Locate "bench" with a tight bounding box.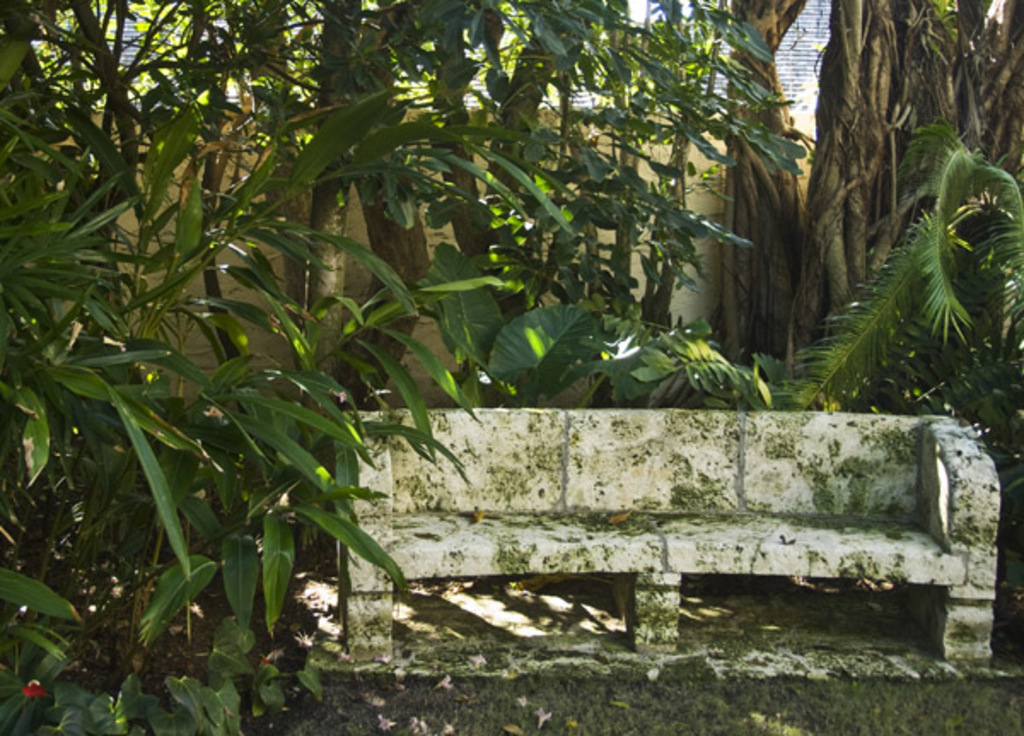
370,405,1007,685.
